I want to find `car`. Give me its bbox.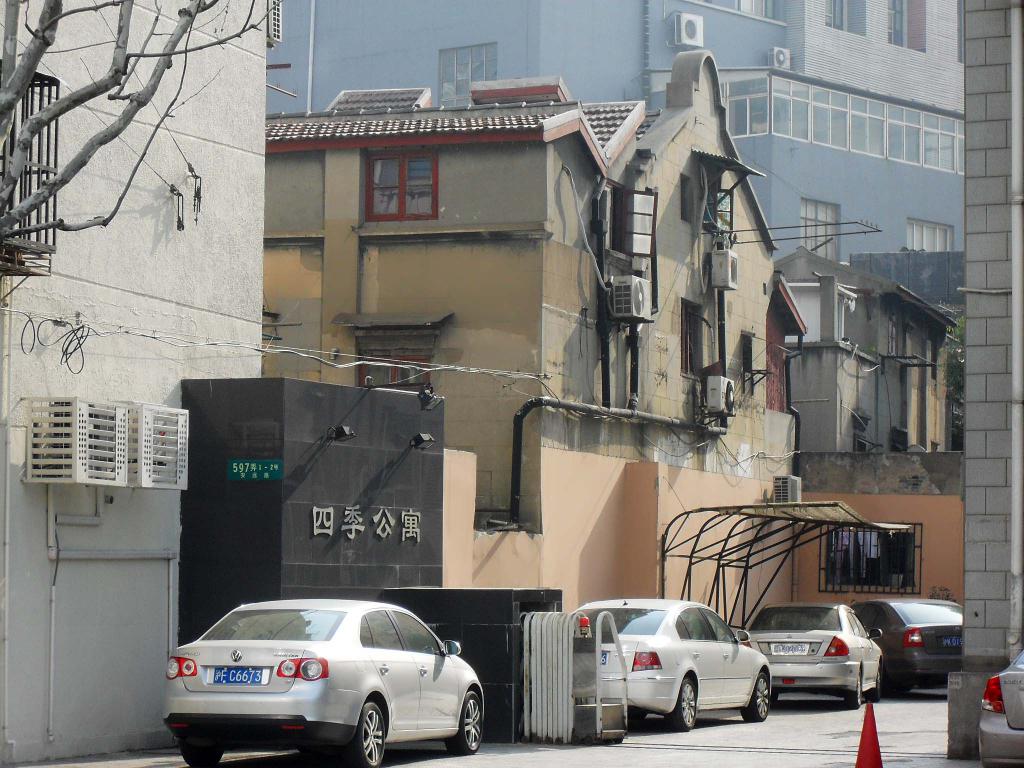
detection(571, 598, 771, 733).
